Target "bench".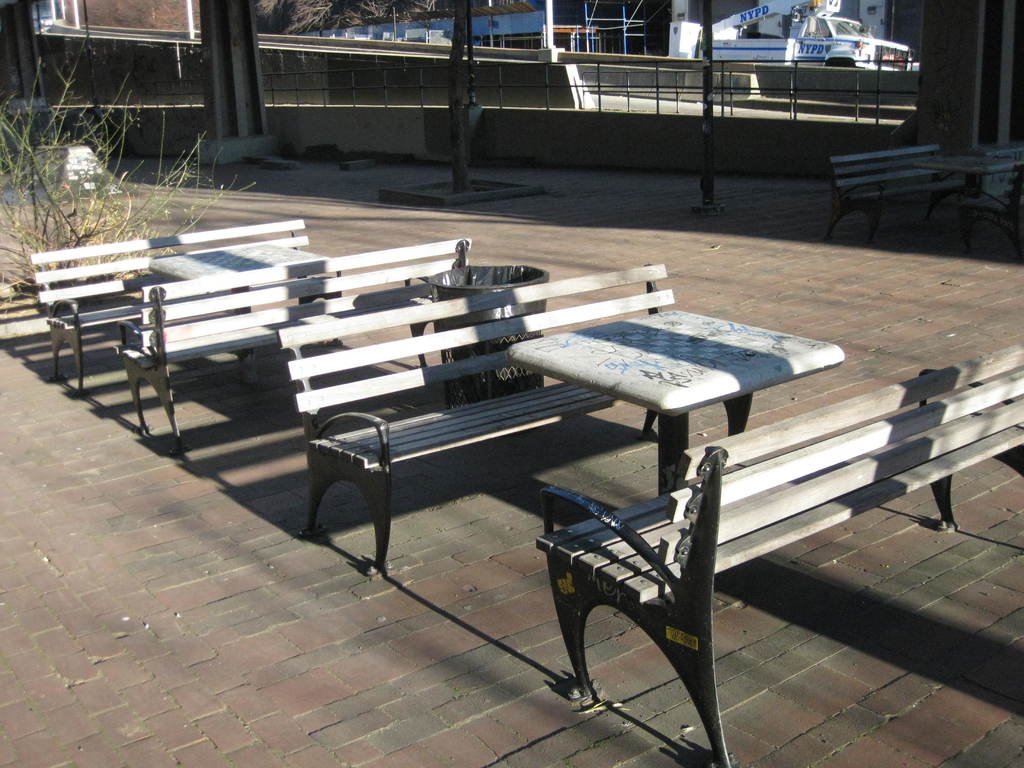
Target region: l=273, t=264, r=674, b=582.
